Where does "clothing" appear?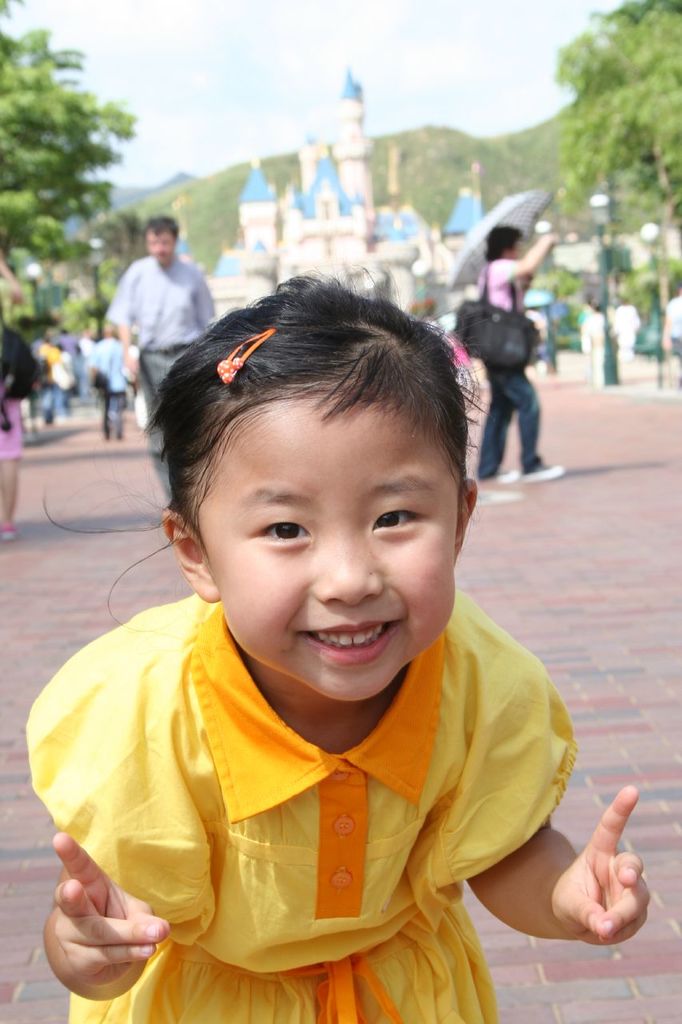
Appears at 102:250:217:510.
